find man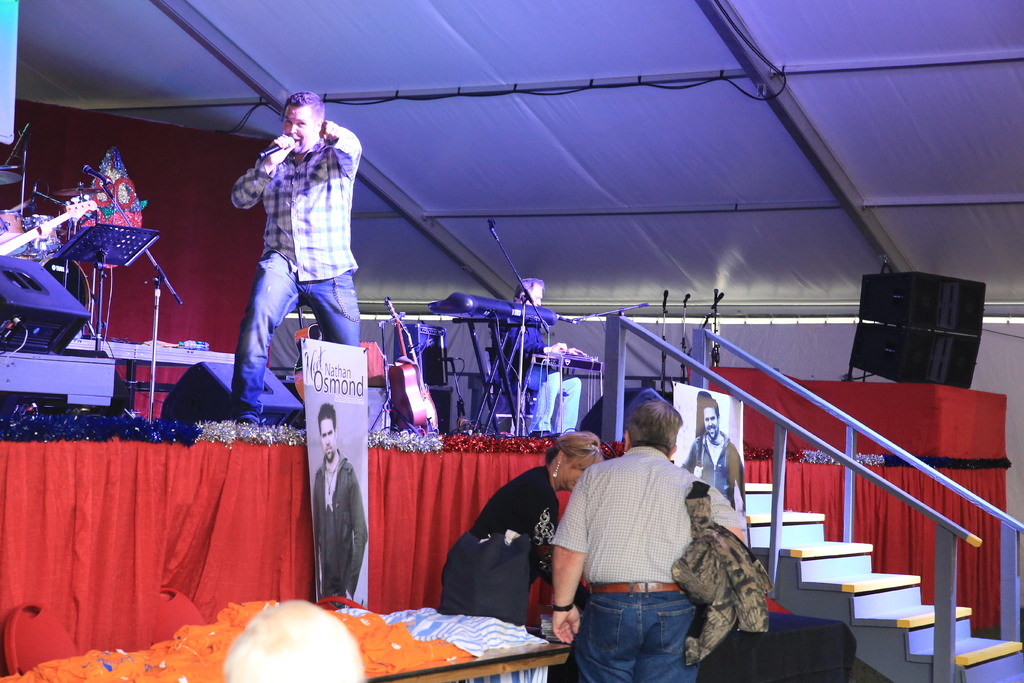
box=[501, 278, 580, 437]
